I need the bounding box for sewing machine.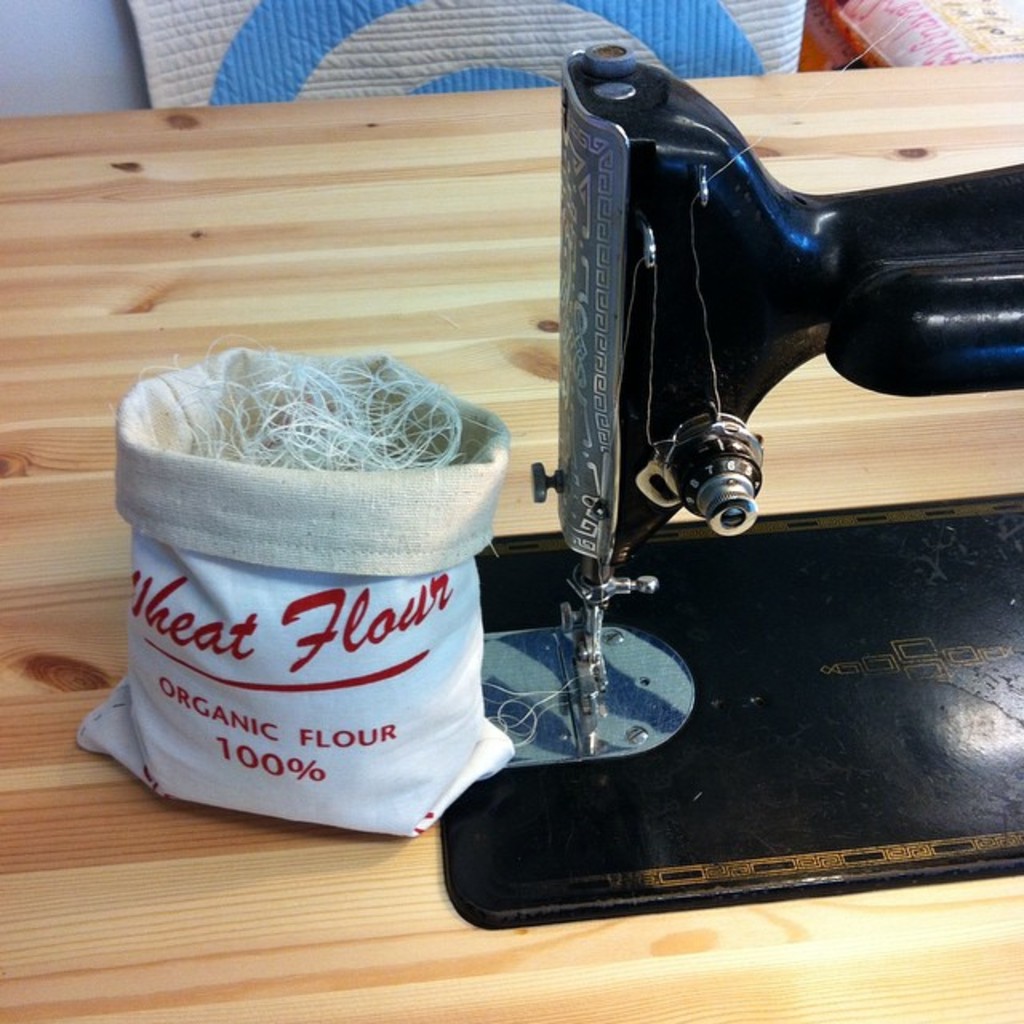
Here it is: (440, 35, 1022, 931).
